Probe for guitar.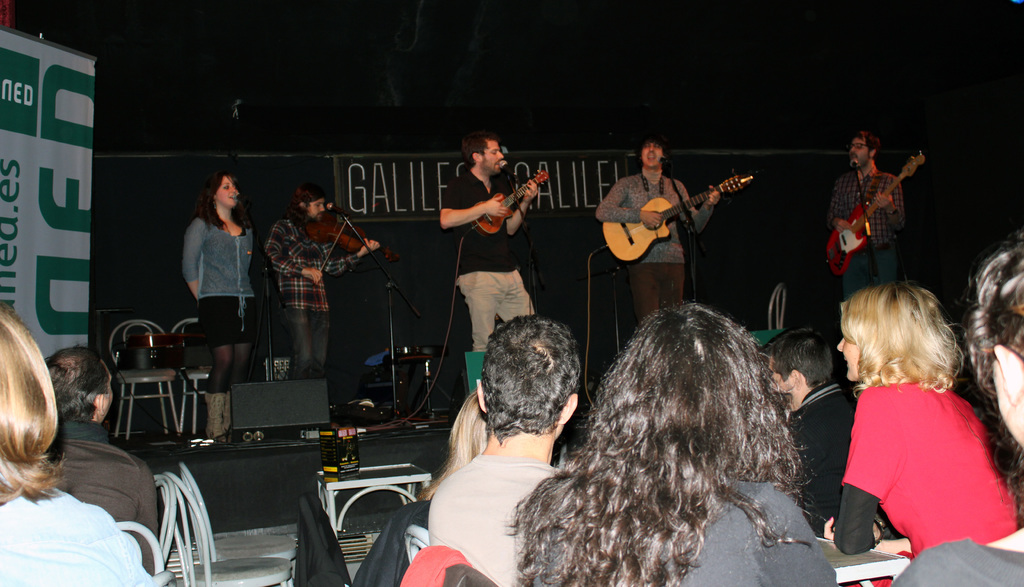
Probe result: [left=597, top=171, right=752, bottom=261].
